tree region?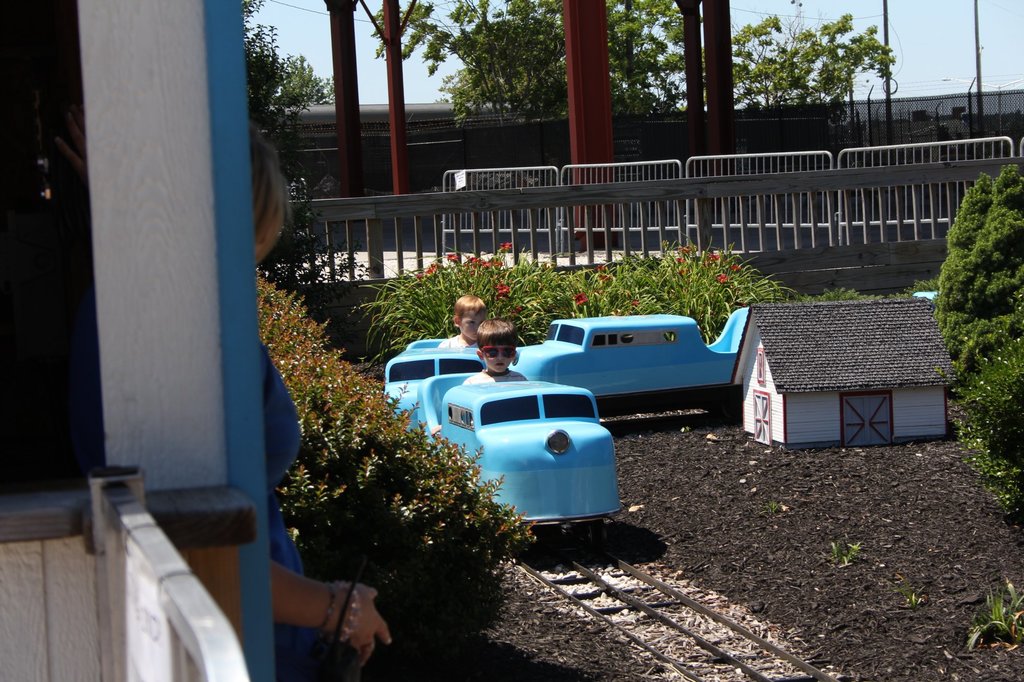
bbox=(727, 0, 893, 147)
